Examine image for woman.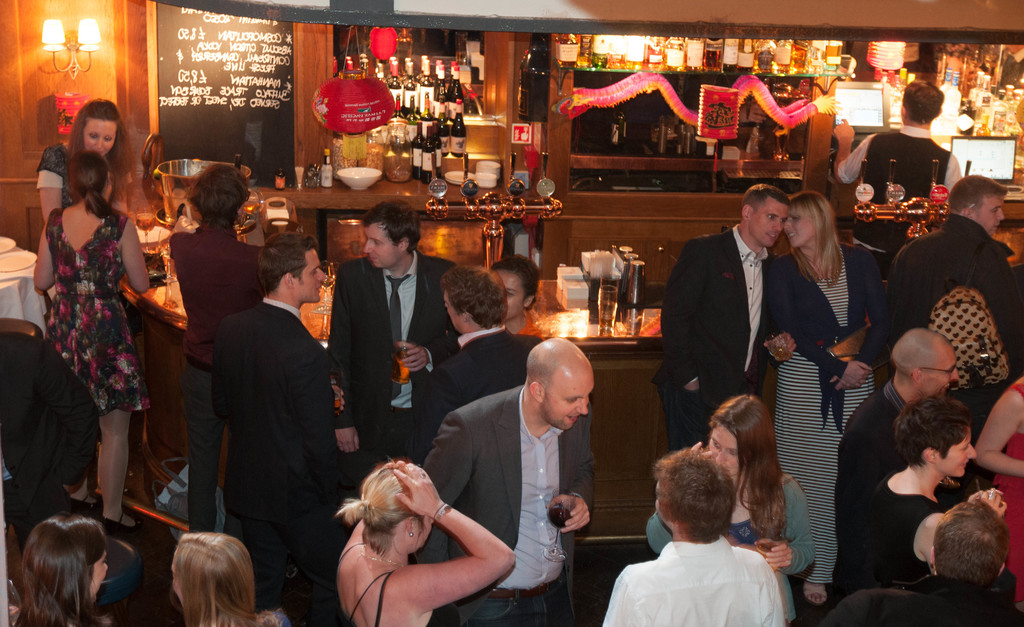
Examination result: (648, 387, 813, 626).
